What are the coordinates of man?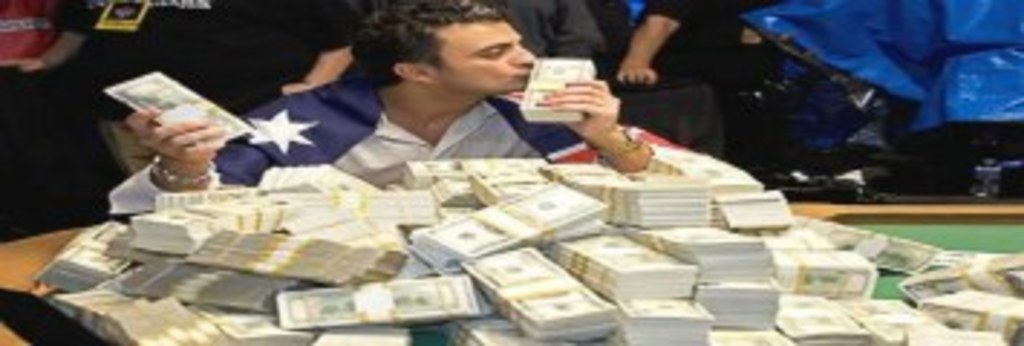
detection(112, 6, 733, 222).
